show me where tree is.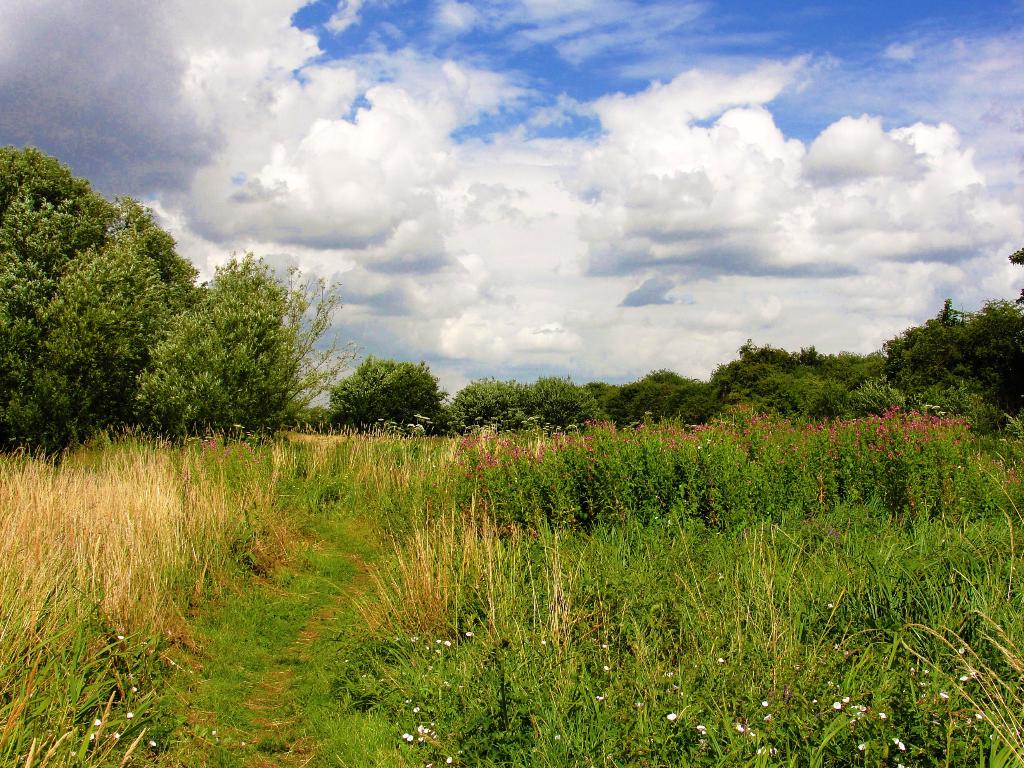
tree is at pyautogui.locateOnScreen(330, 351, 454, 436).
